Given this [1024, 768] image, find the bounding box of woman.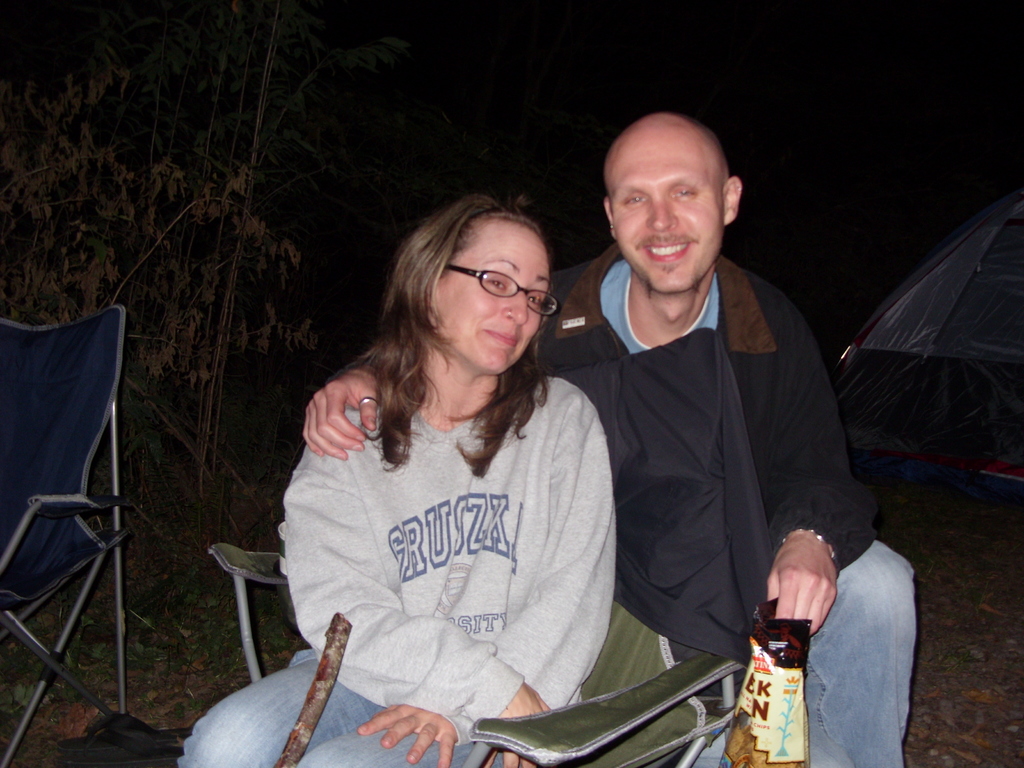
[176,193,616,767].
